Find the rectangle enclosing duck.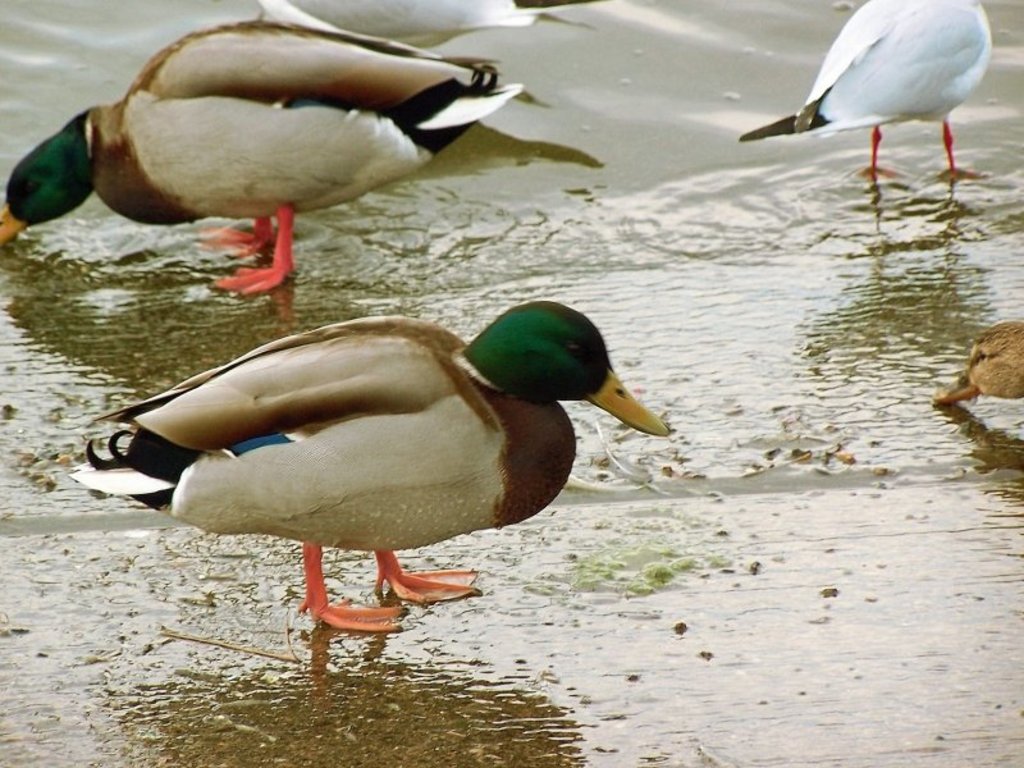
bbox=(79, 280, 691, 643).
